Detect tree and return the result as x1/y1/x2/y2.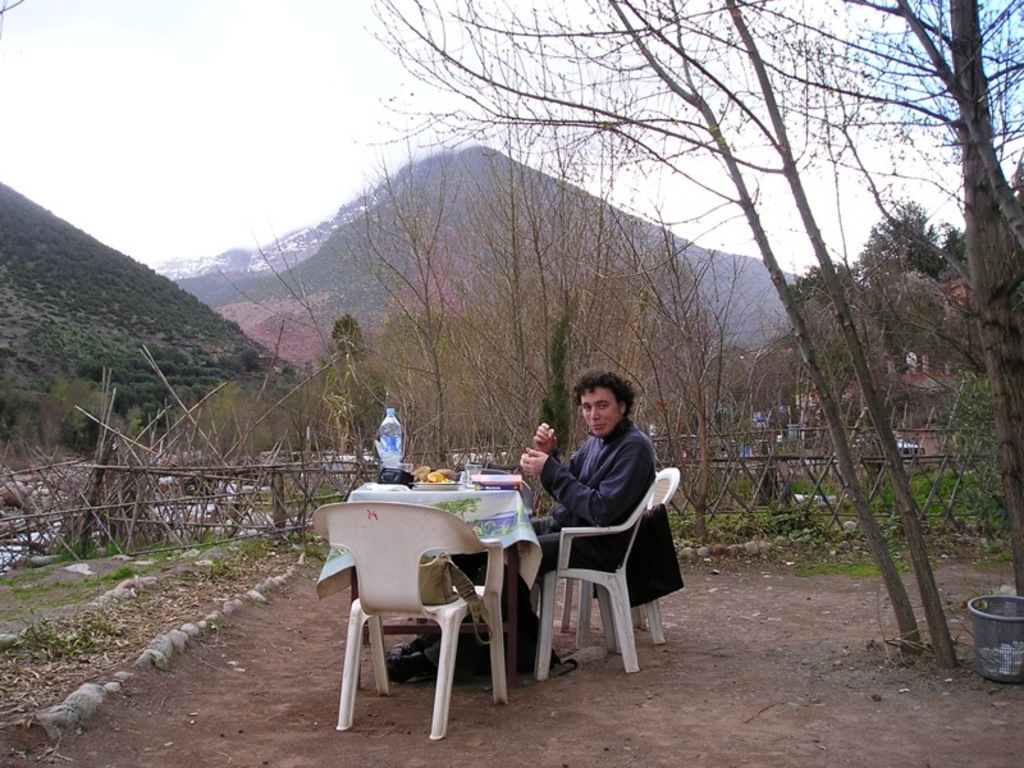
328/301/387/451.
